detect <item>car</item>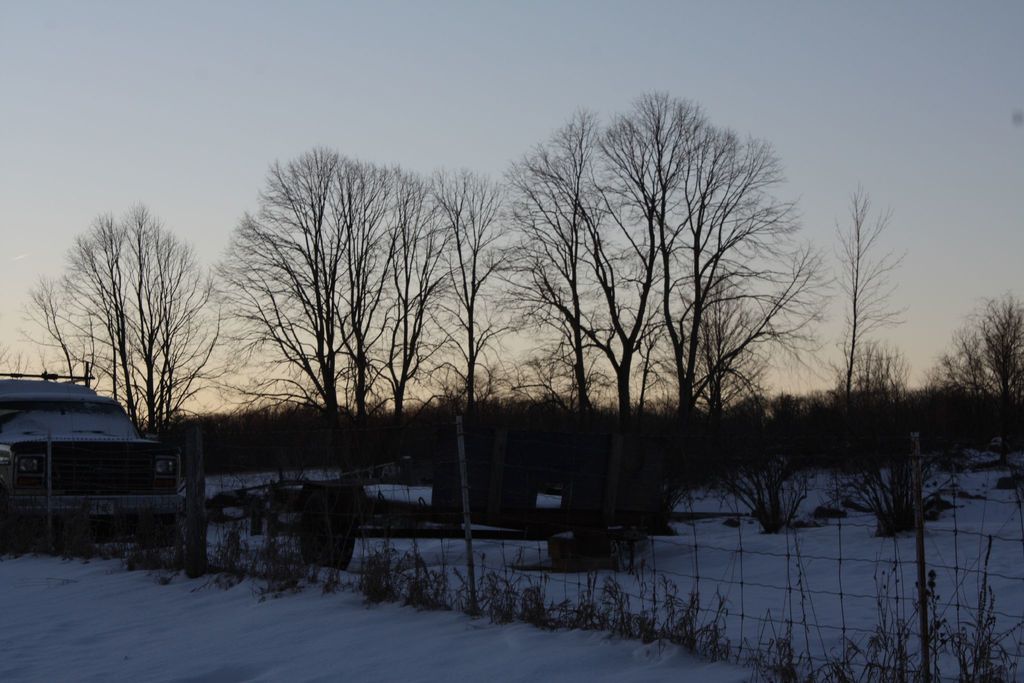
x1=0 y1=370 x2=193 y2=523
